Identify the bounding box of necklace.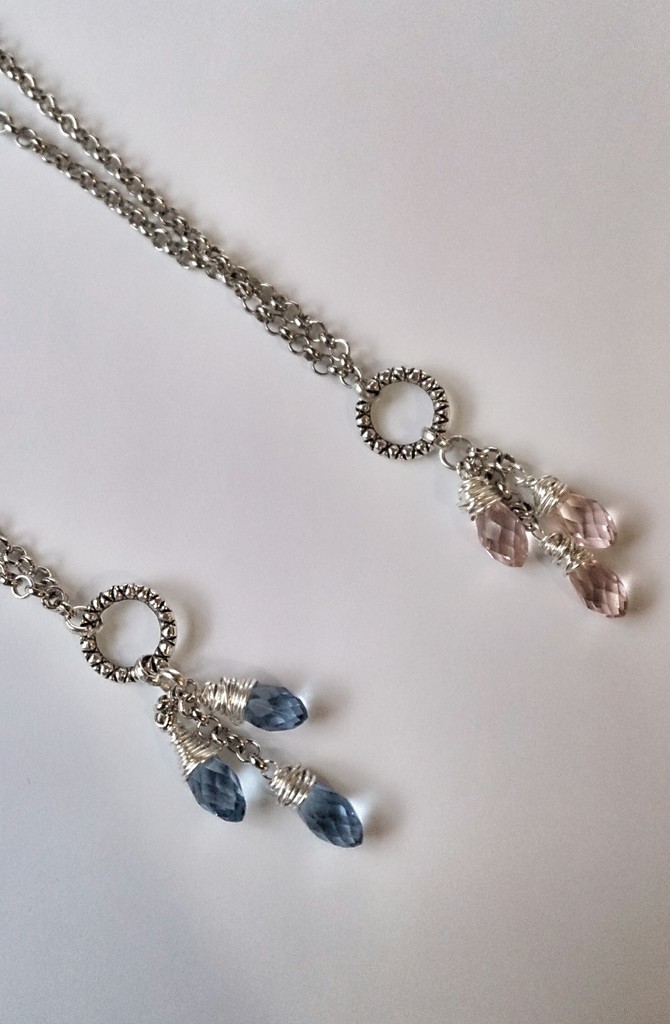
bbox=[0, 48, 630, 619].
